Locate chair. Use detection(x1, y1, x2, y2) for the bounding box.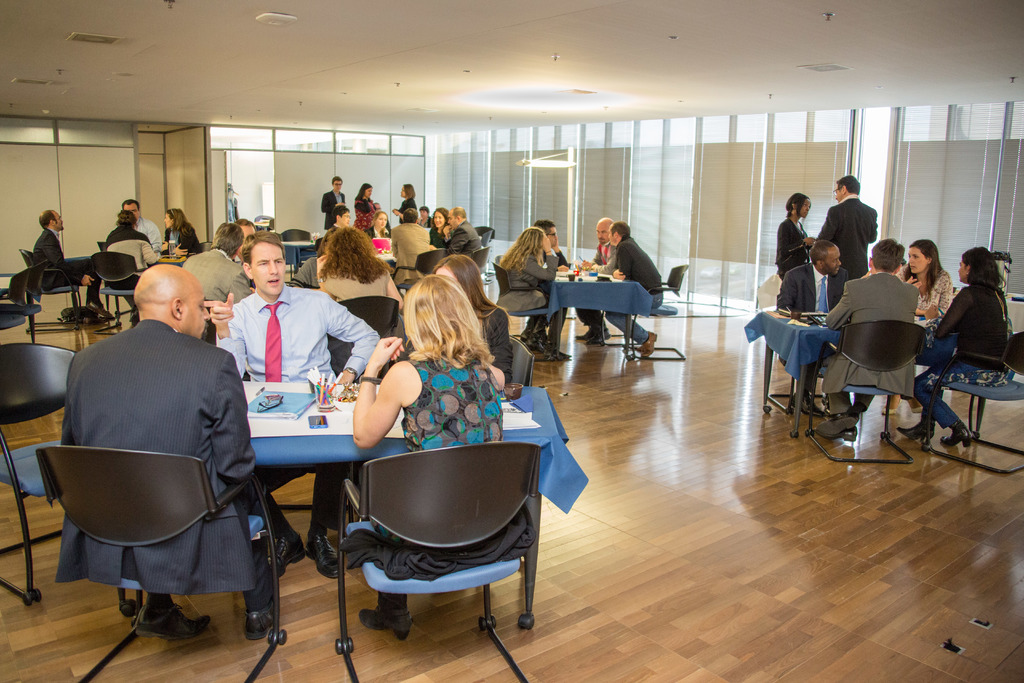
detection(757, 290, 840, 415).
